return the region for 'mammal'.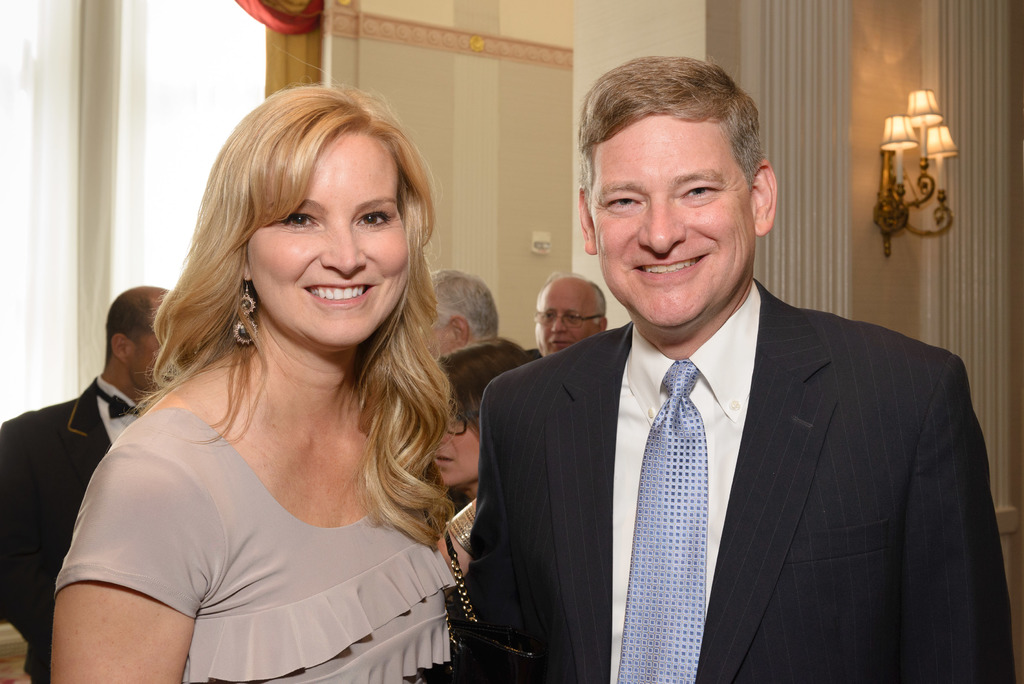
l=425, t=268, r=499, b=354.
